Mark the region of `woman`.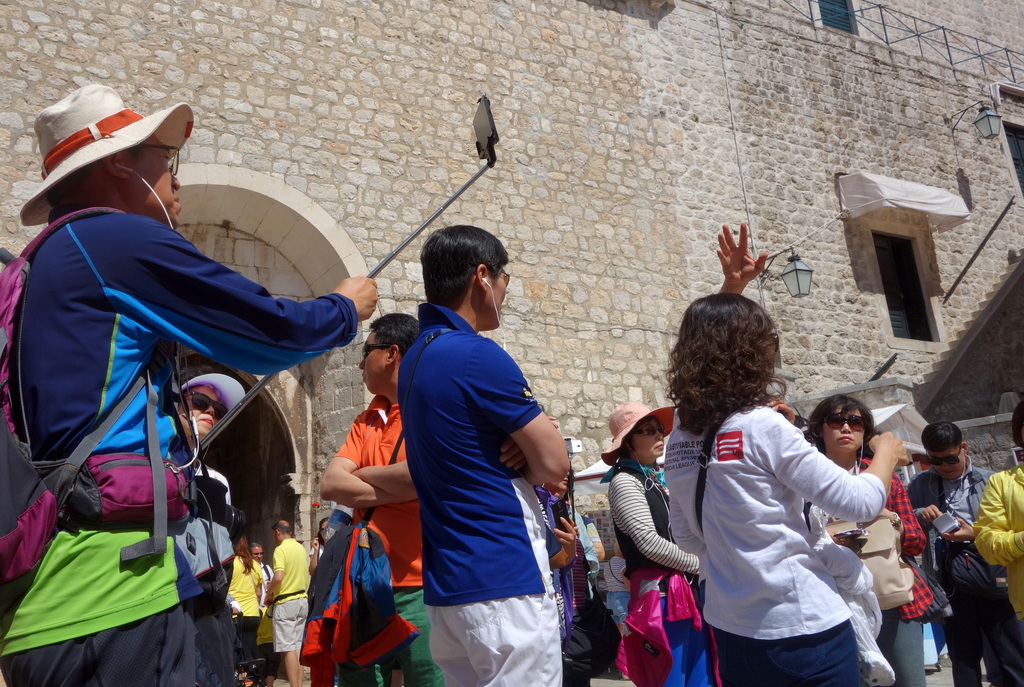
Region: [left=44, top=131, right=401, bottom=675].
